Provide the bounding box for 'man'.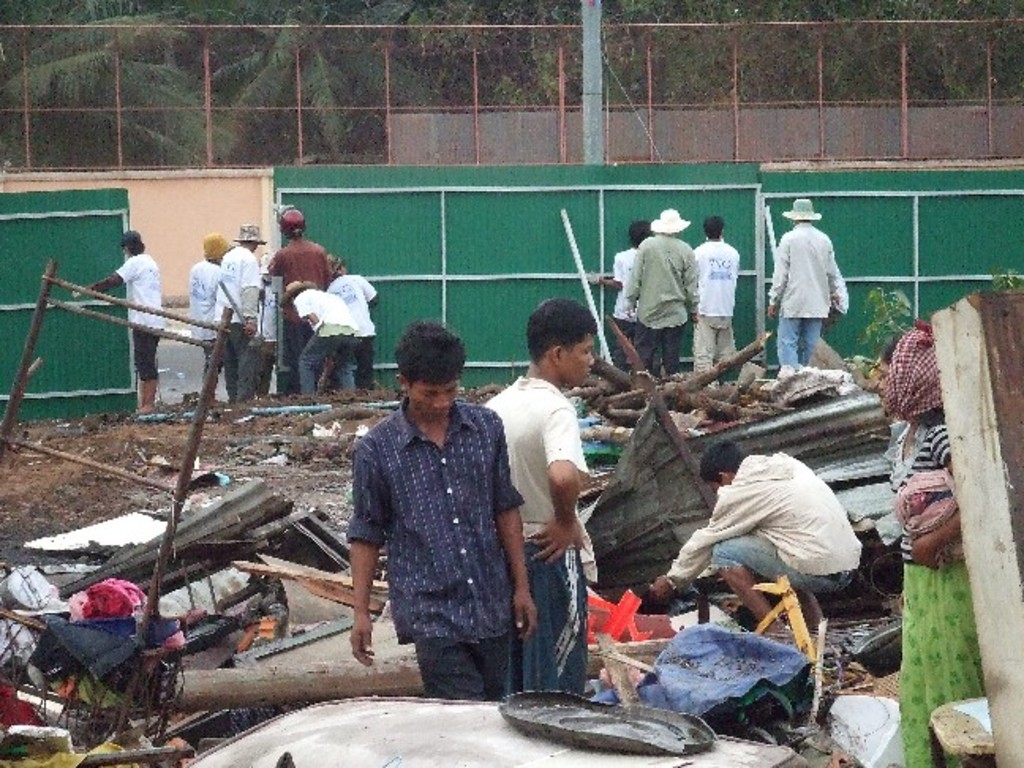
bbox=[216, 224, 259, 398].
